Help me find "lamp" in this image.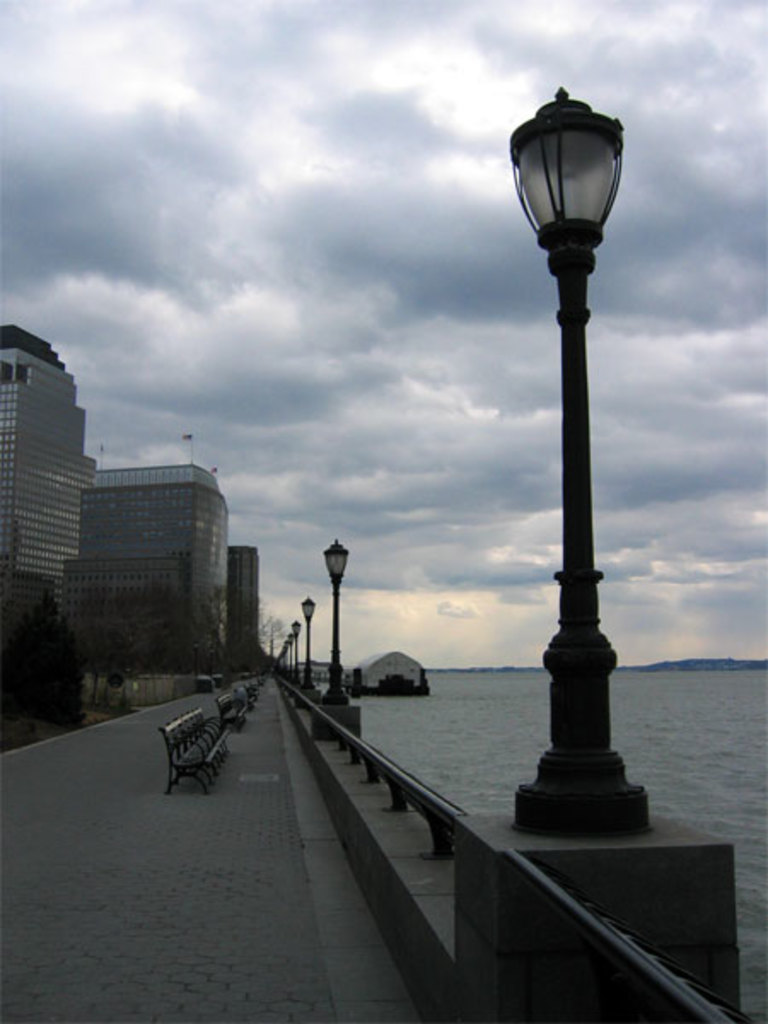
Found it: 321:536:350:701.
